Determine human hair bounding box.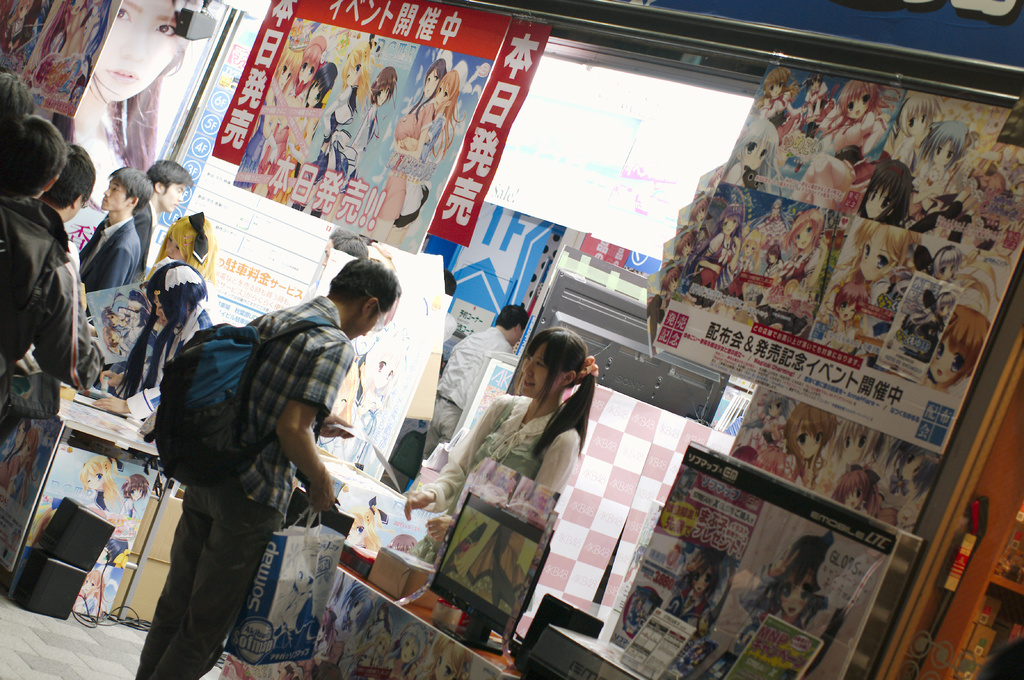
Determined: {"left": 828, "top": 281, "right": 870, "bottom": 329}.
